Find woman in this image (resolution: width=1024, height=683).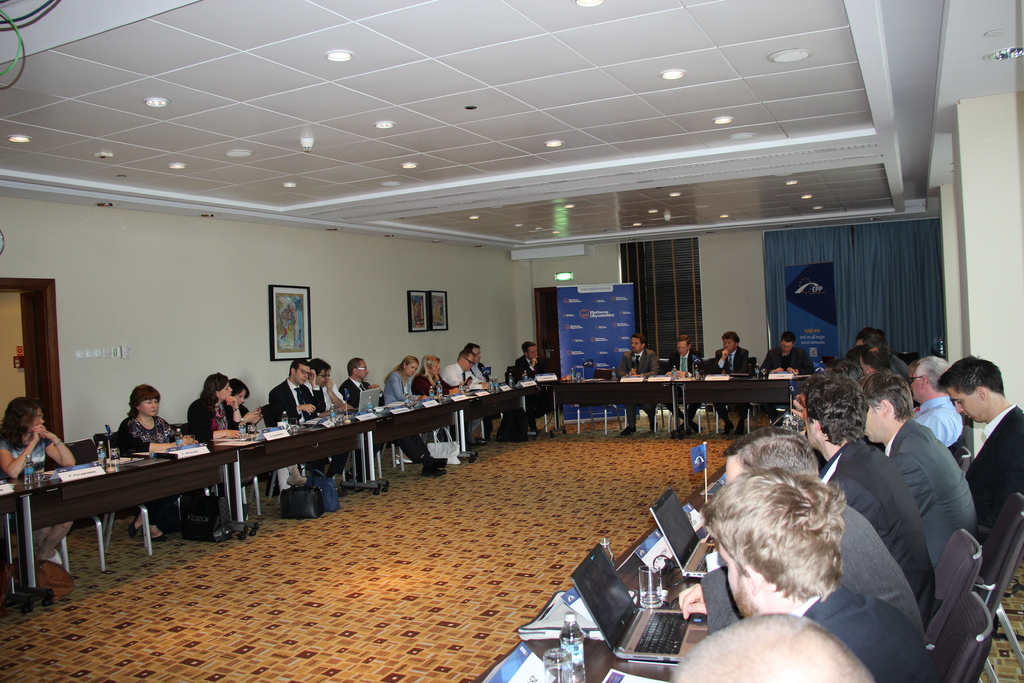
189,374,242,523.
